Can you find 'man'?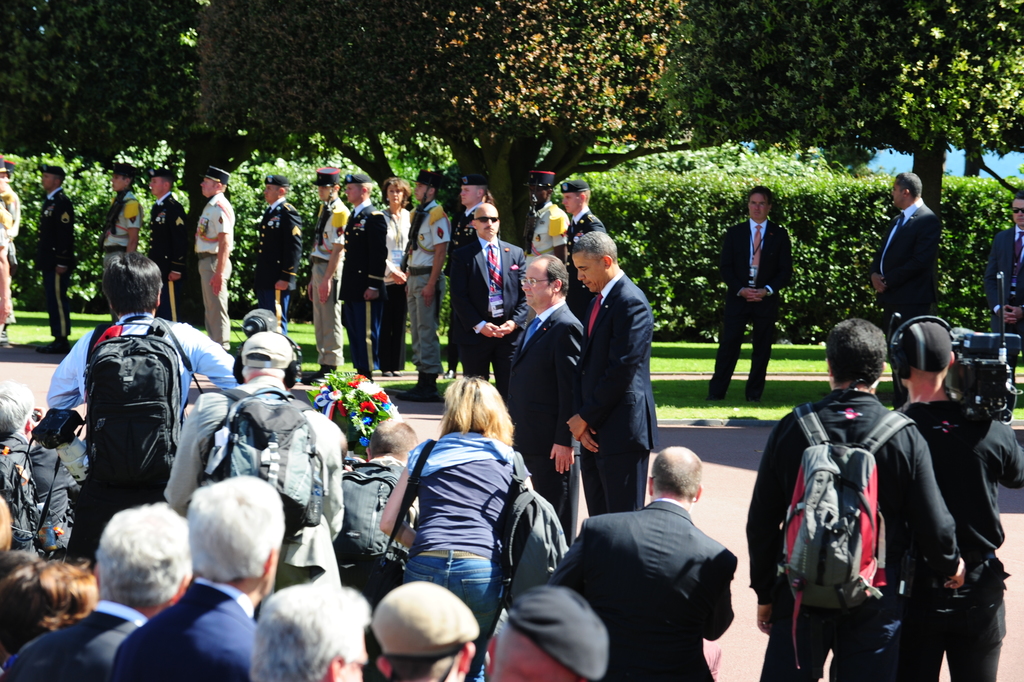
Yes, bounding box: <box>250,588,375,681</box>.
